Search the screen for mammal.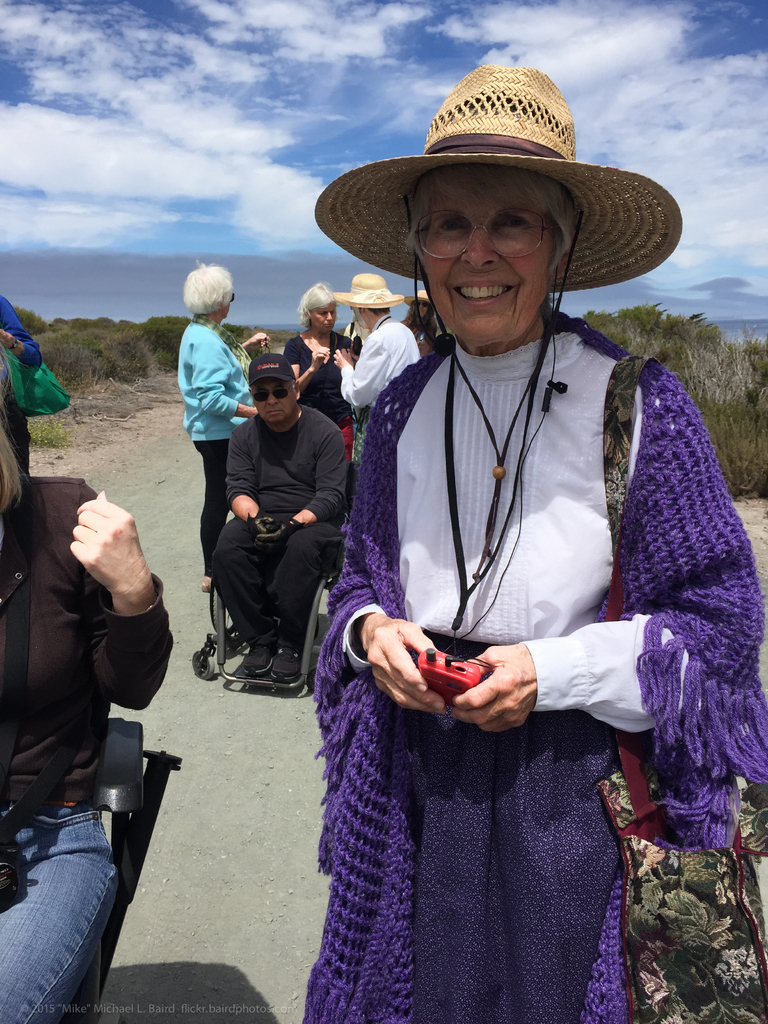
Found at <region>0, 292, 38, 476</region>.
